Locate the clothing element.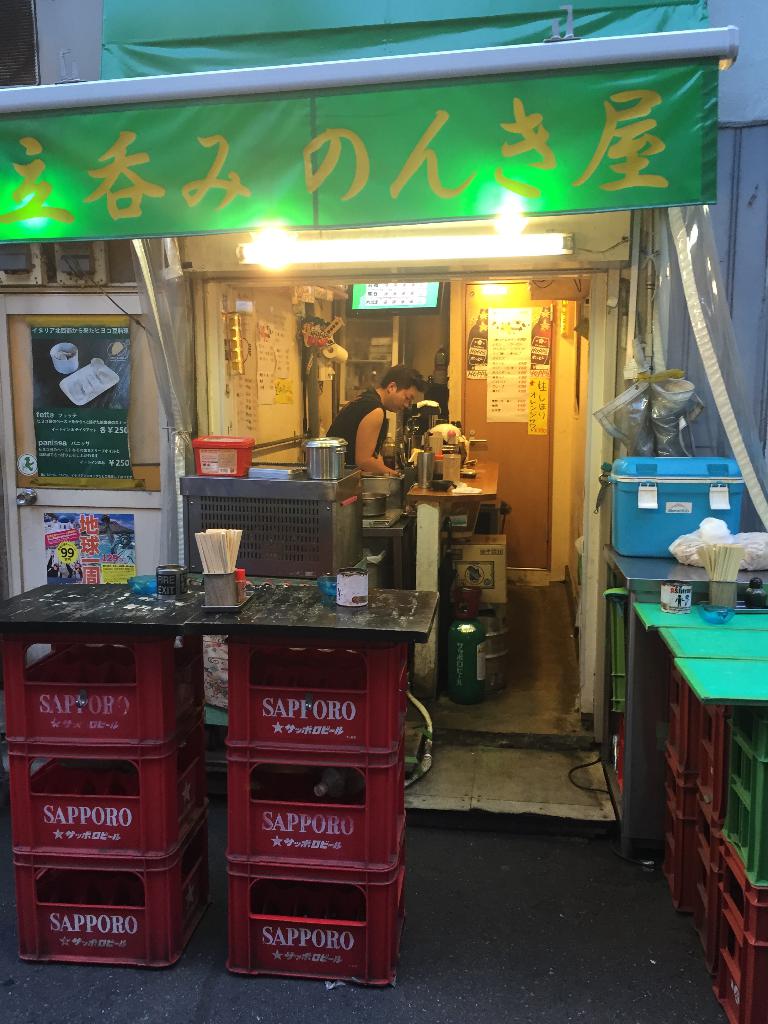
Element bbox: bbox(337, 370, 419, 492).
